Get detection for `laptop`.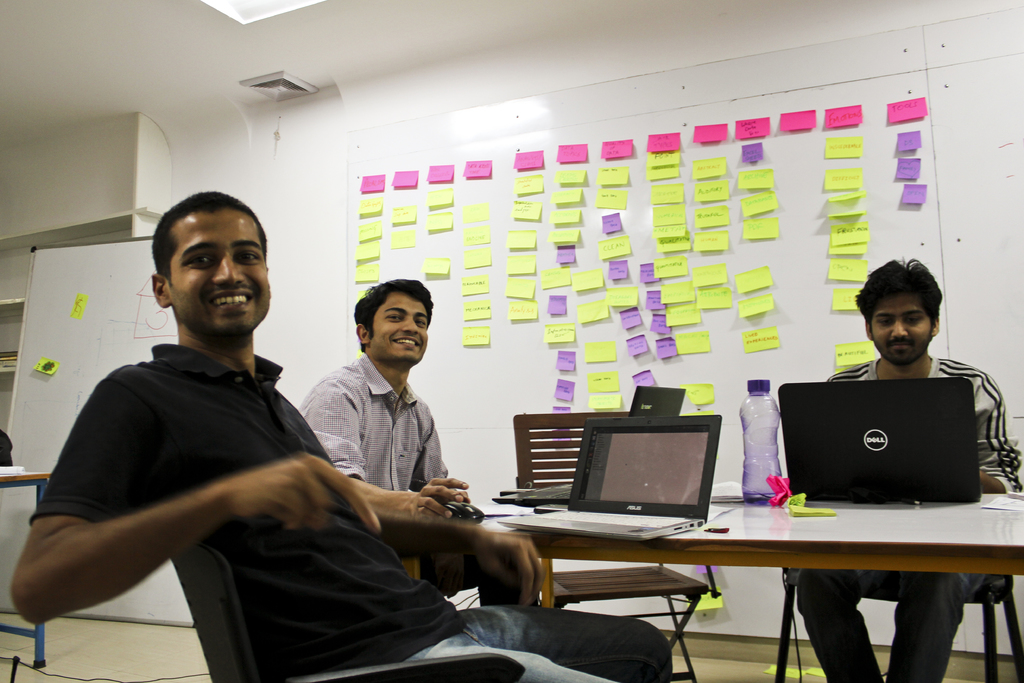
Detection: (779,377,982,503).
